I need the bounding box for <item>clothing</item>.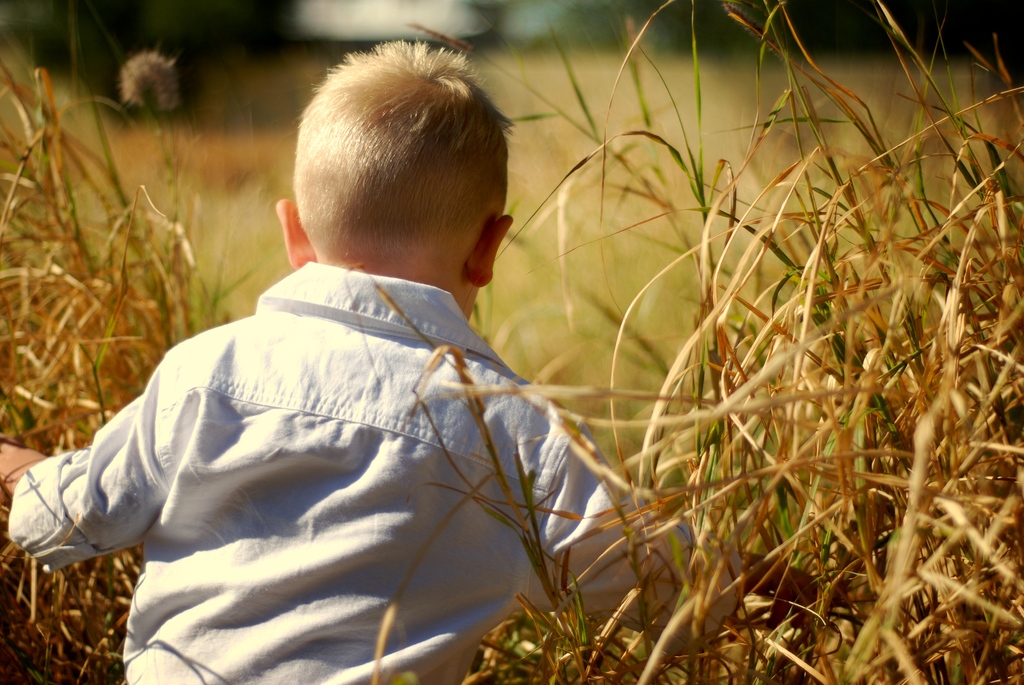
Here it is: crop(8, 262, 744, 684).
